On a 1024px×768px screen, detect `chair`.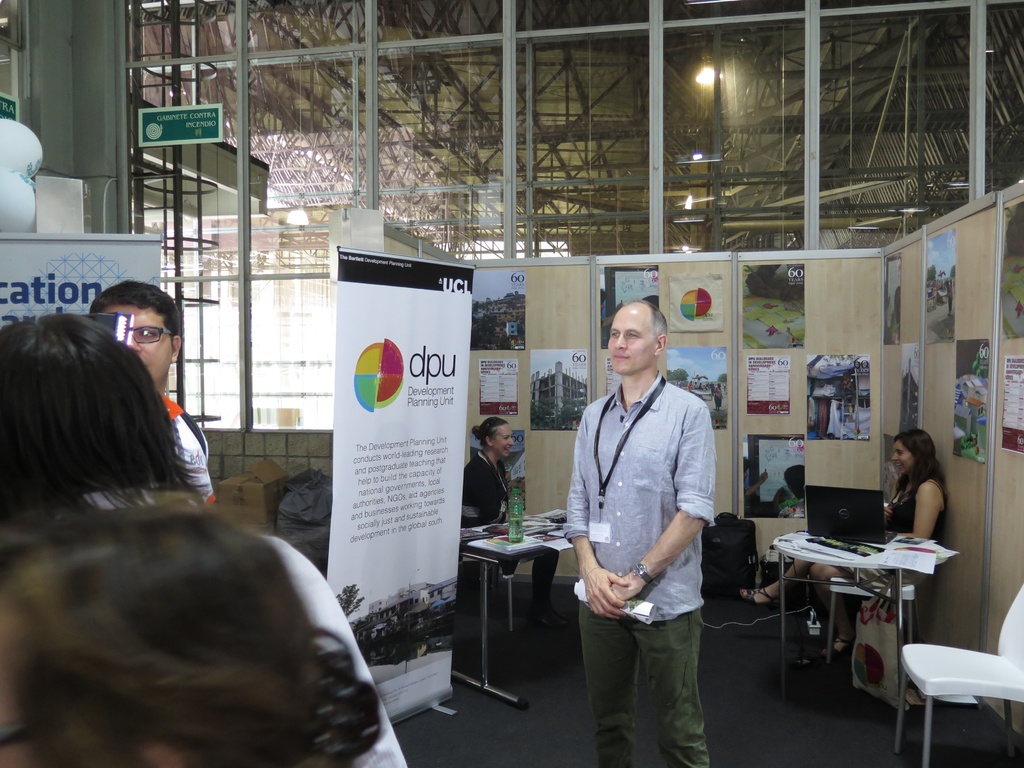
x1=894 y1=583 x2=1023 y2=767.
